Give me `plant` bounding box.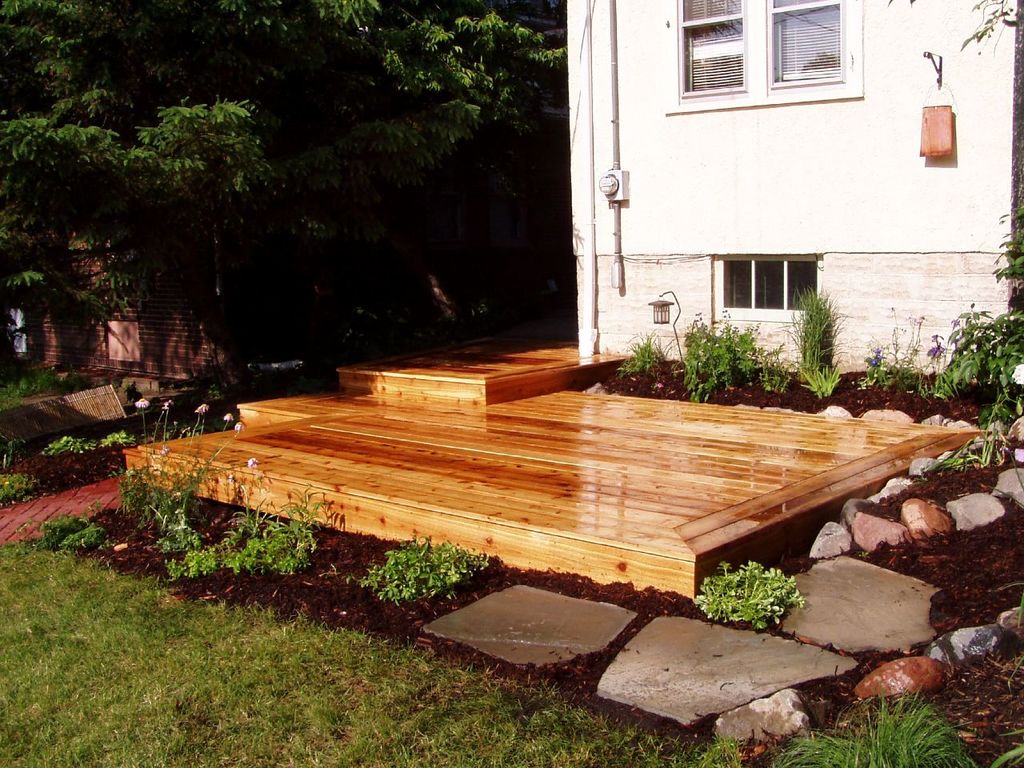
bbox=[4, 428, 26, 464].
